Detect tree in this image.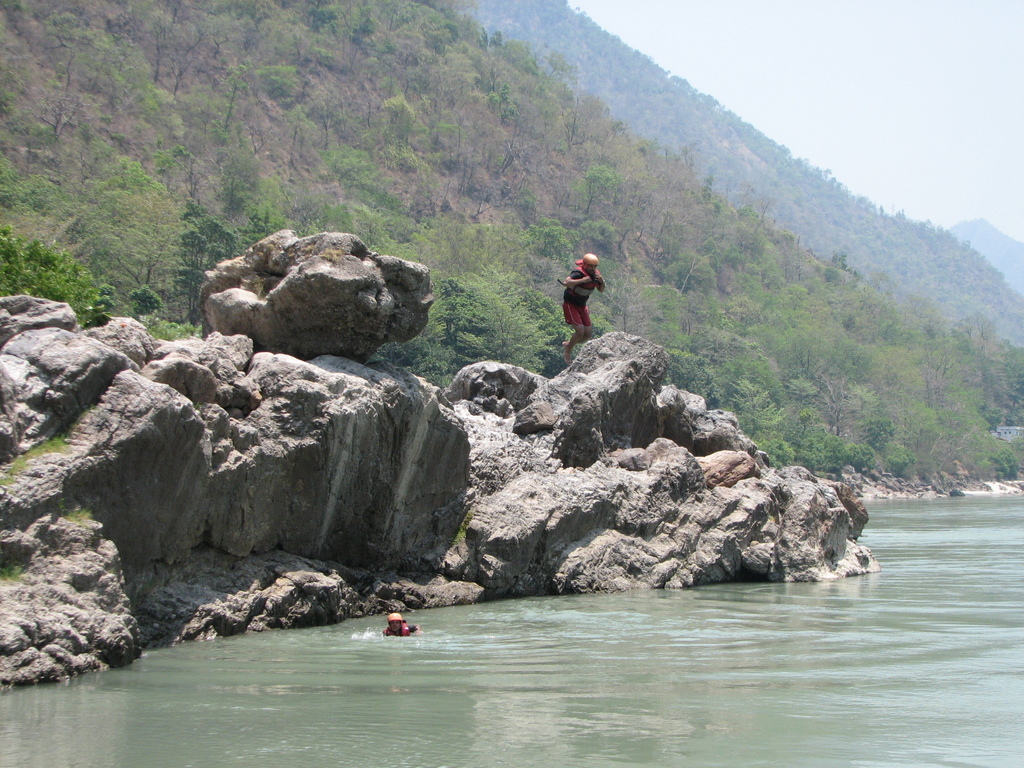
Detection: box(144, 0, 176, 80).
